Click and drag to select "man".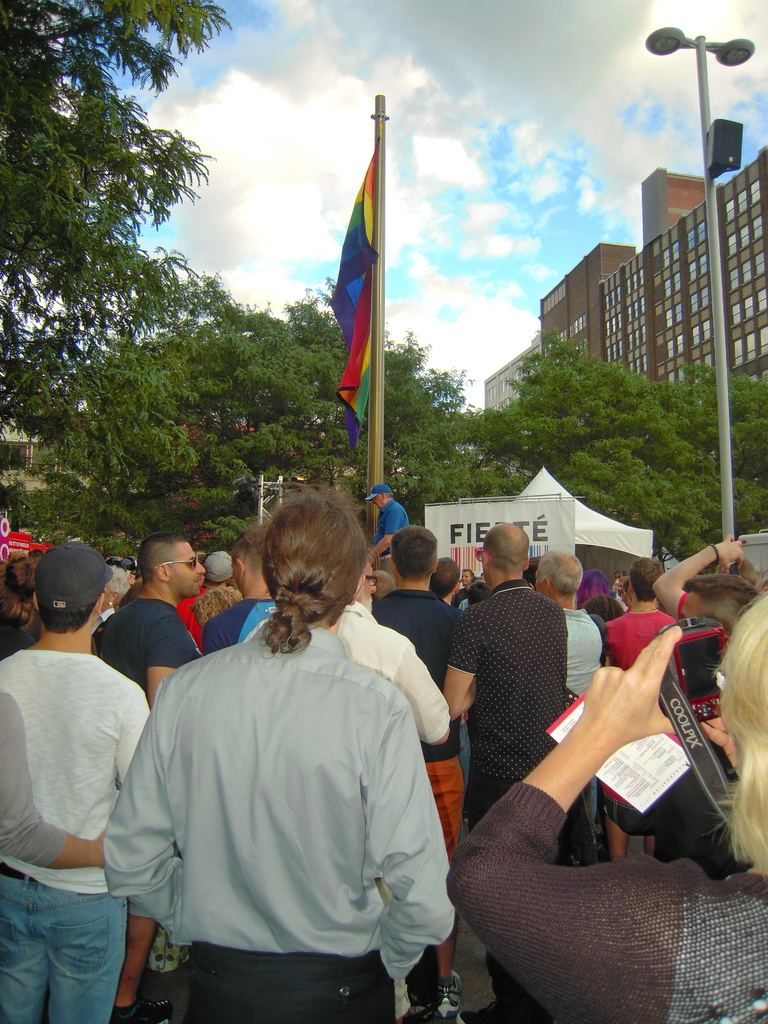
Selection: {"left": 651, "top": 541, "right": 745, "bottom": 615}.
